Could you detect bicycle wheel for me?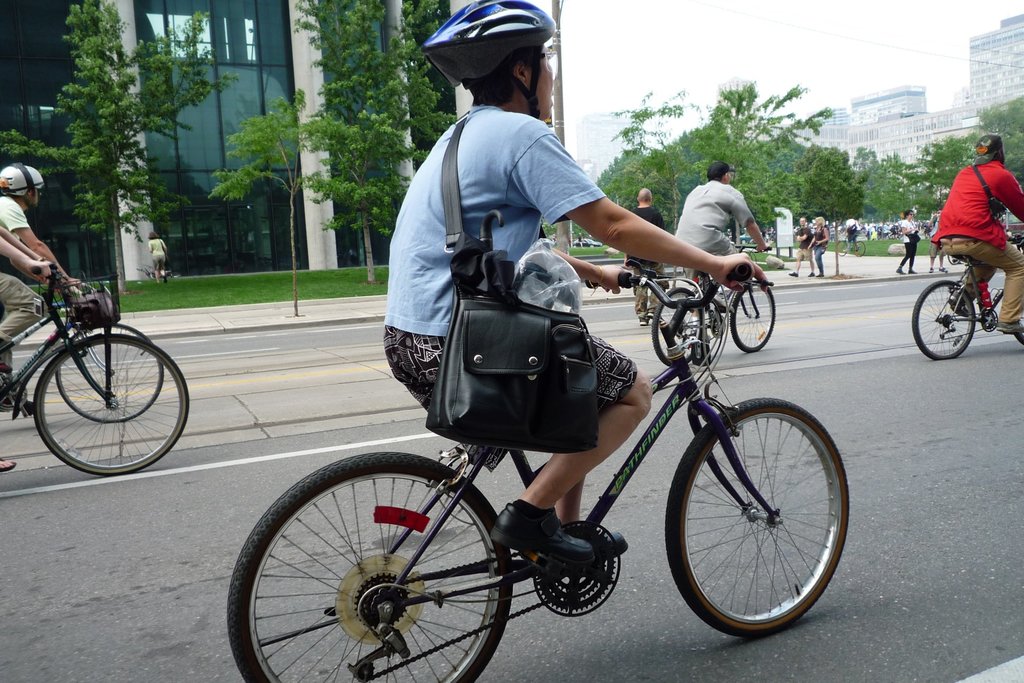
Detection result: 665, 392, 850, 636.
